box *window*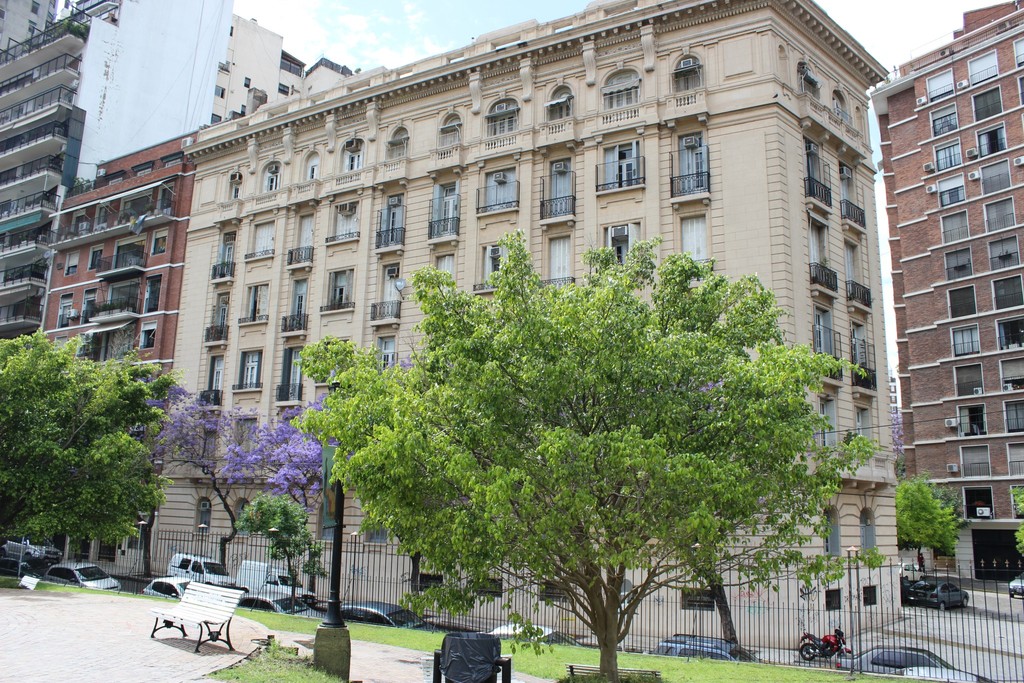
region(1018, 70, 1023, 107)
